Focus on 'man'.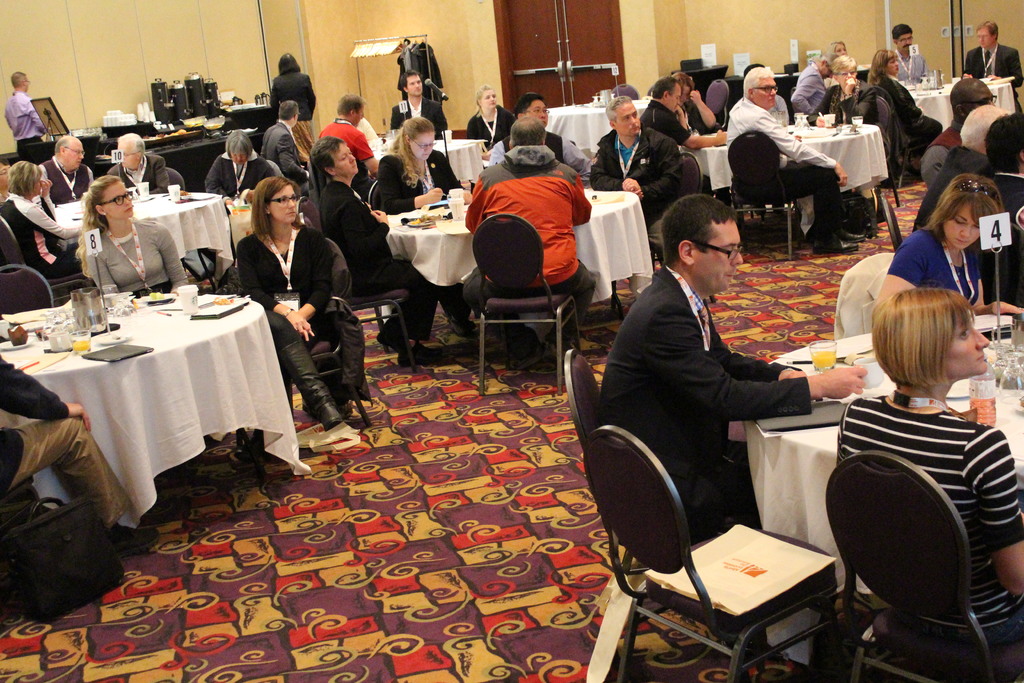
Focused at x1=1, y1=71, x2=49, y2=160.
